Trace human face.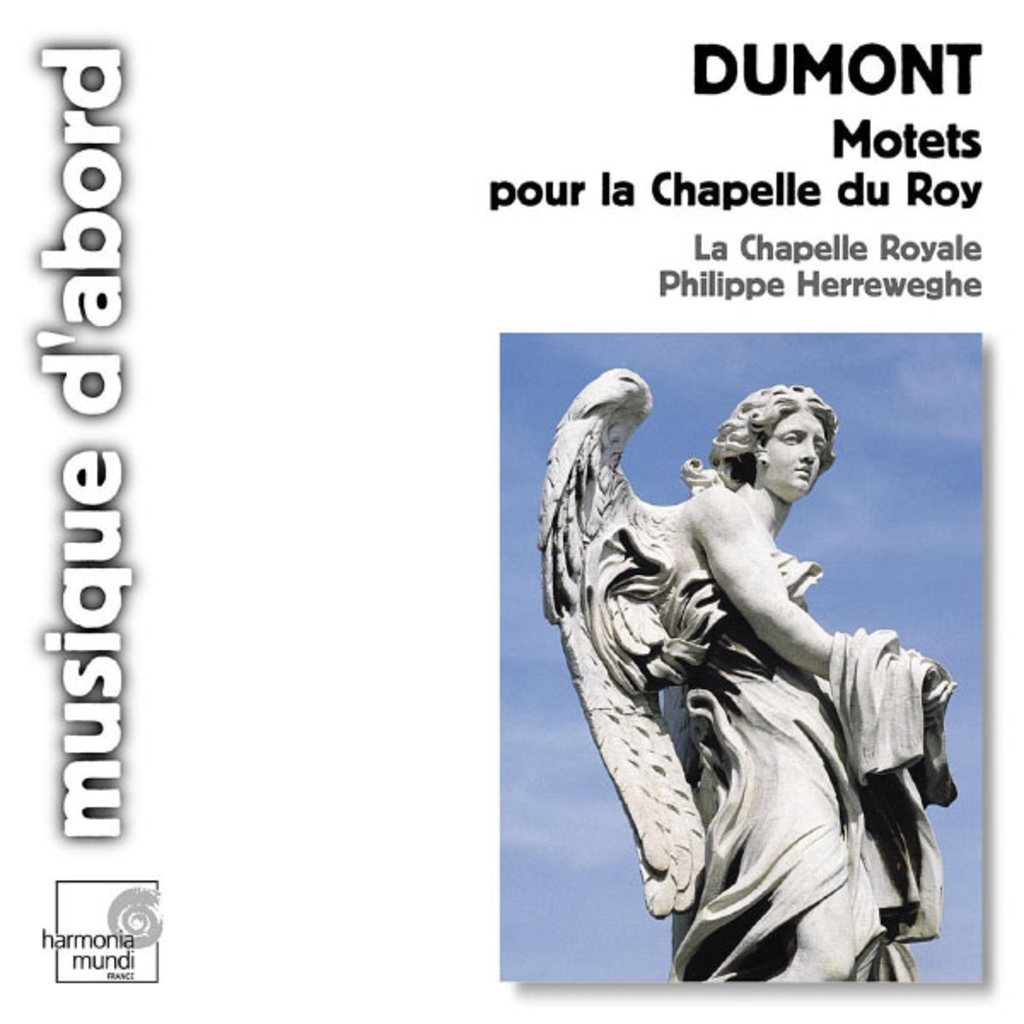
Traced to box(761, 411, 826, 493).
